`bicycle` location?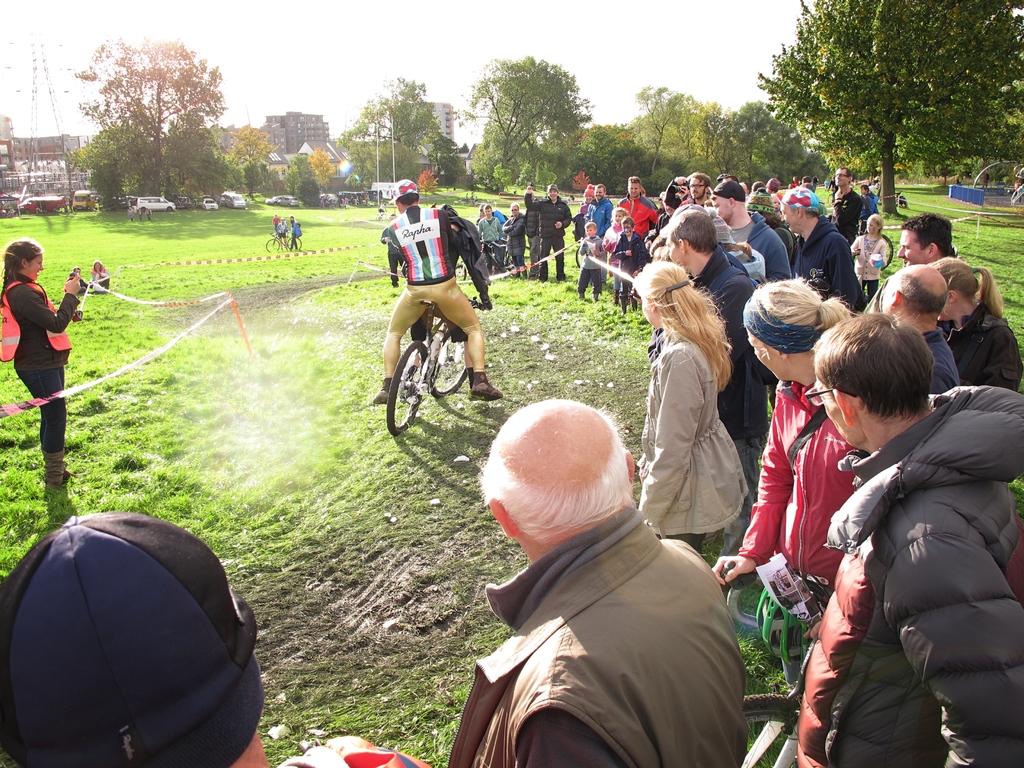
x1=452, y1=260, x2=467, y2=279
